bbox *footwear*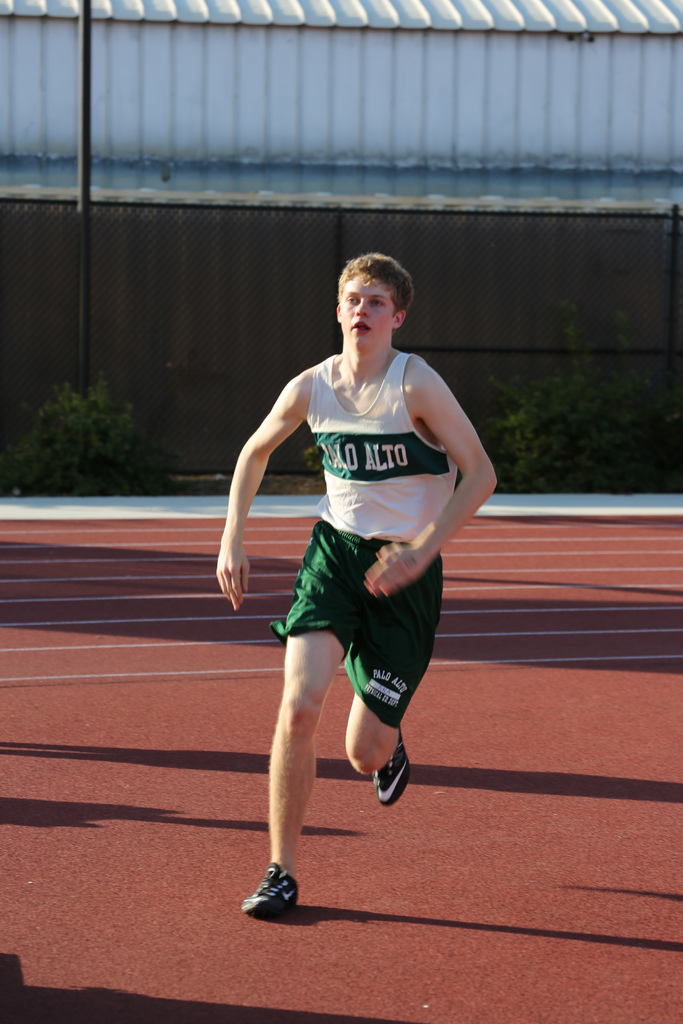
pyautogui.locateOnScreen(235, 856, 301, 917)
